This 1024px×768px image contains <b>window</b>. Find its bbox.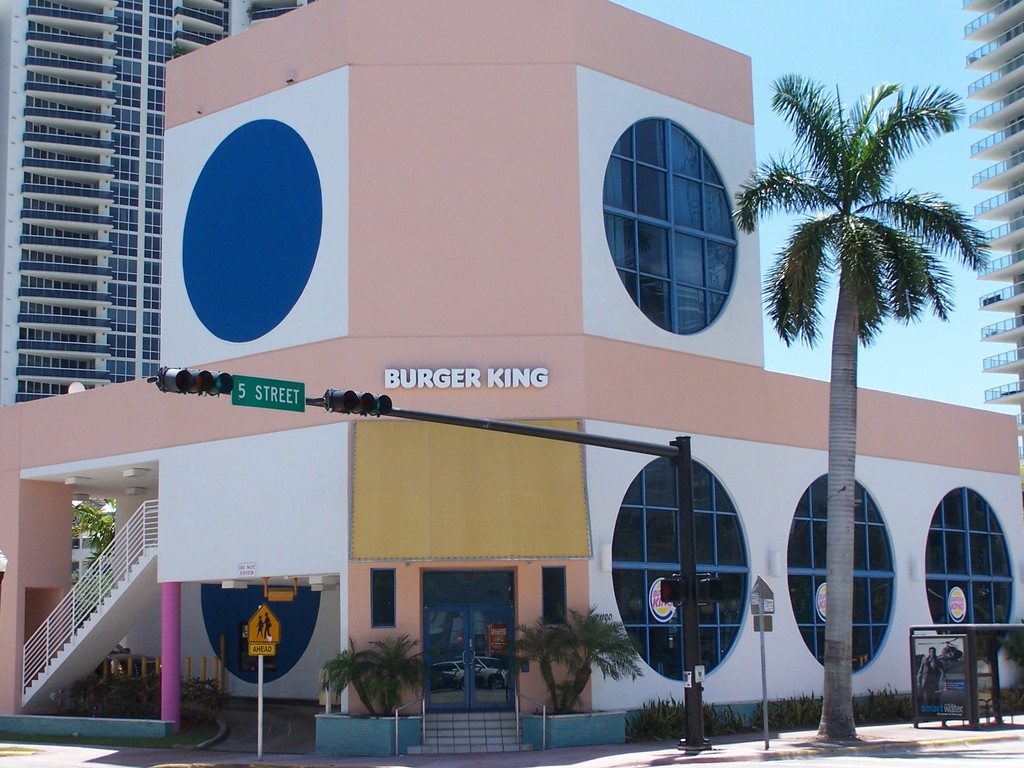
(250,6,279,18).
